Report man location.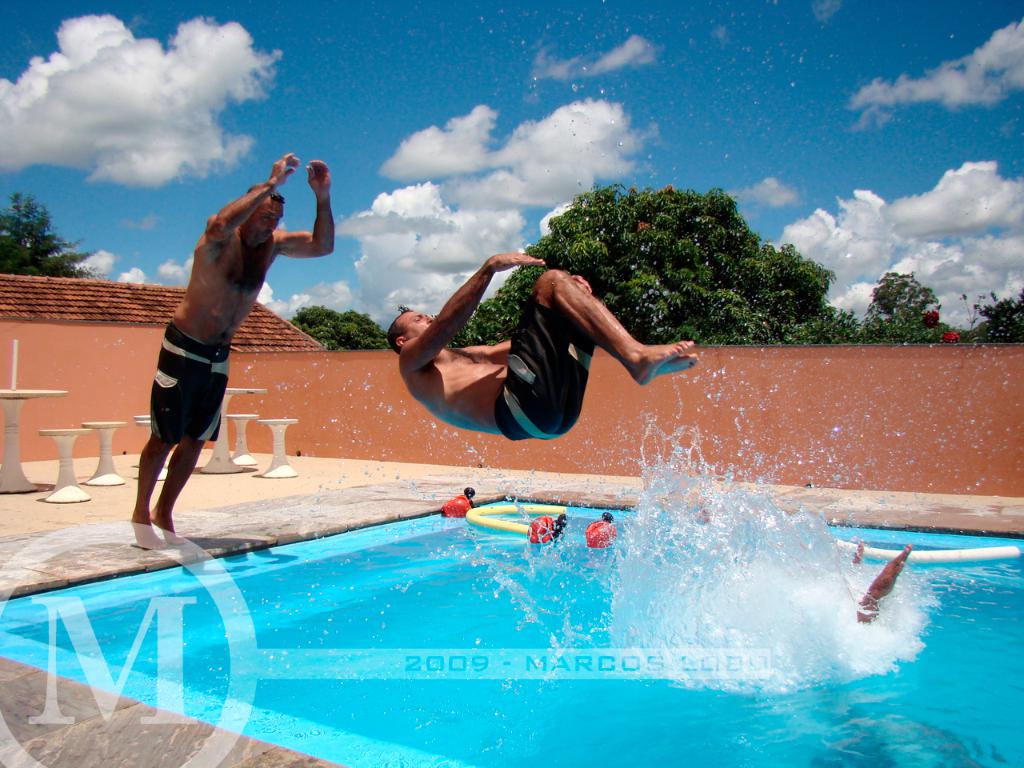
Report: left=384, top=250, right=702, bottom=448.
